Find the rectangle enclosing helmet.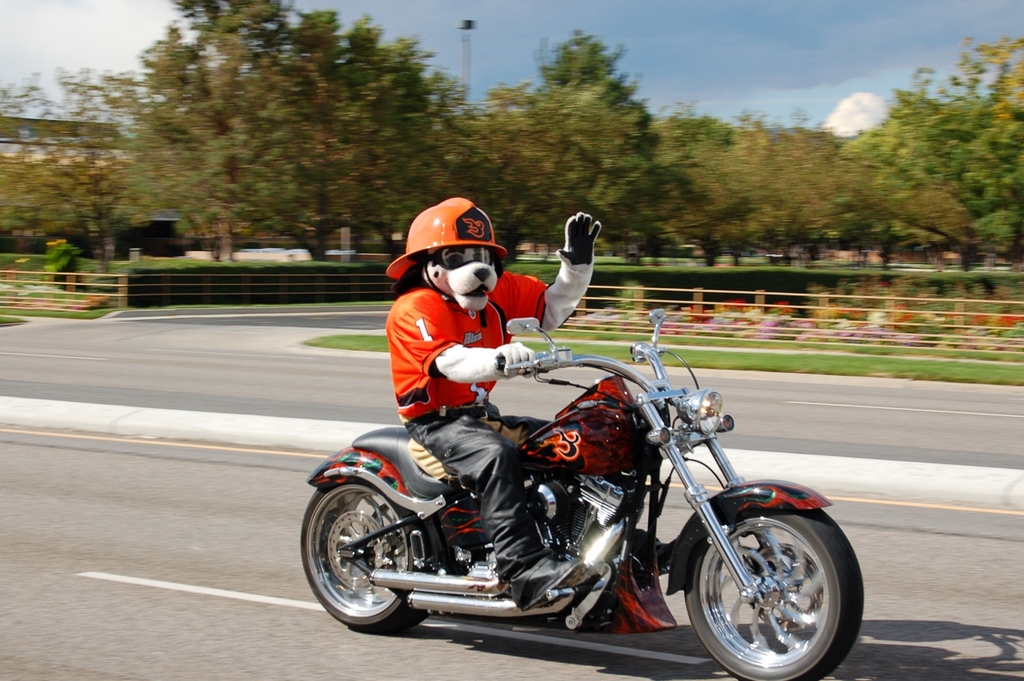
region(397, 199, 507, 308).
